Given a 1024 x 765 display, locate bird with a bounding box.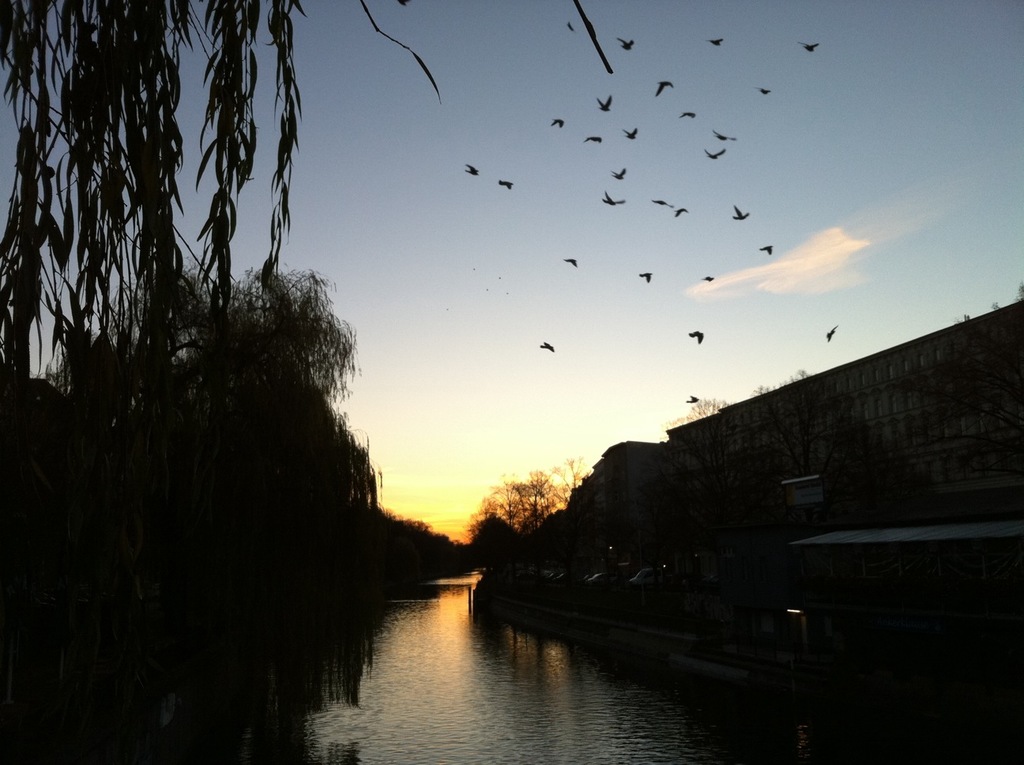
Located: bbox=(716, 127, 737, 142).
